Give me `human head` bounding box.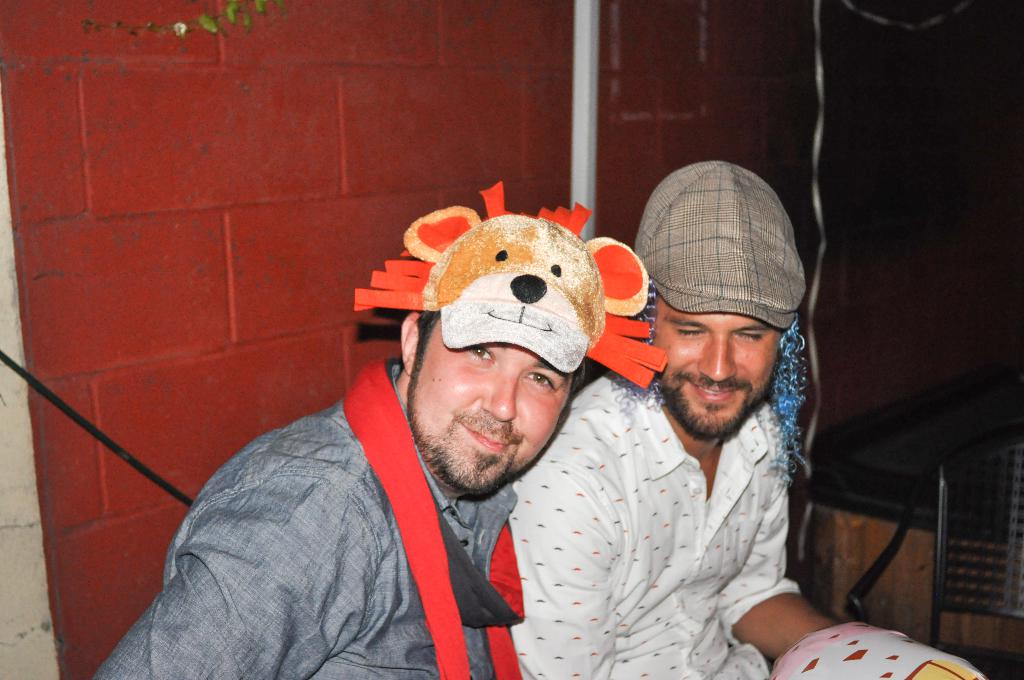
(left=395, top=208, right=607, bottom=501).
